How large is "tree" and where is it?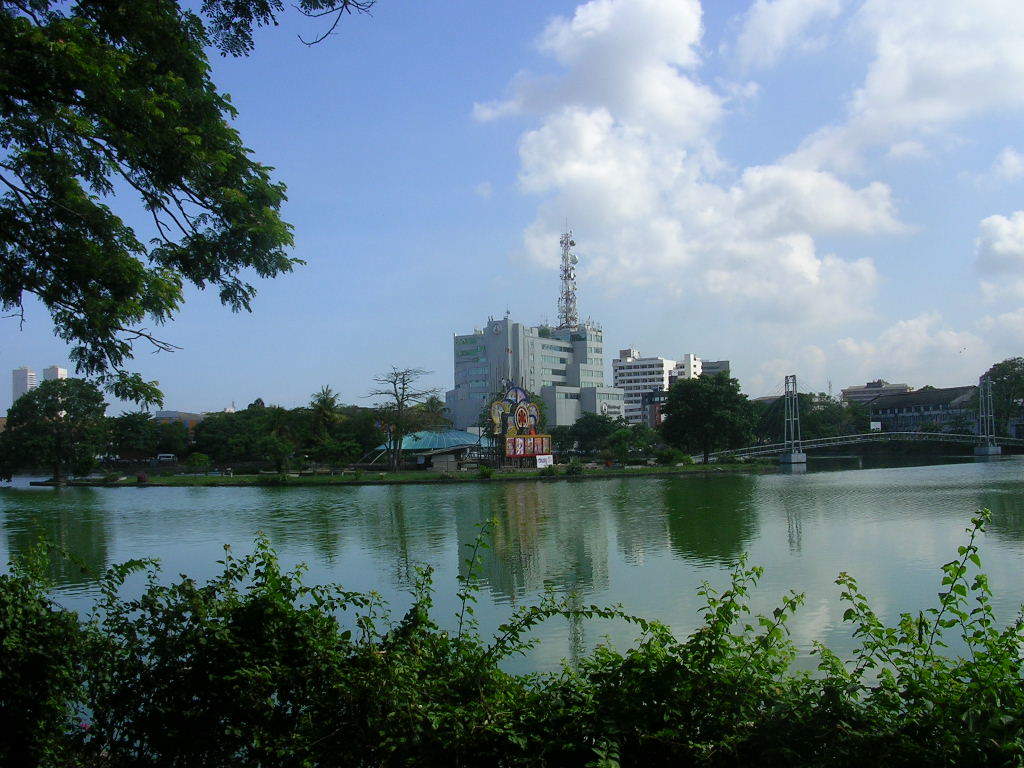
Bounding box: [left=0, top=0, right=373, bottom=414].
